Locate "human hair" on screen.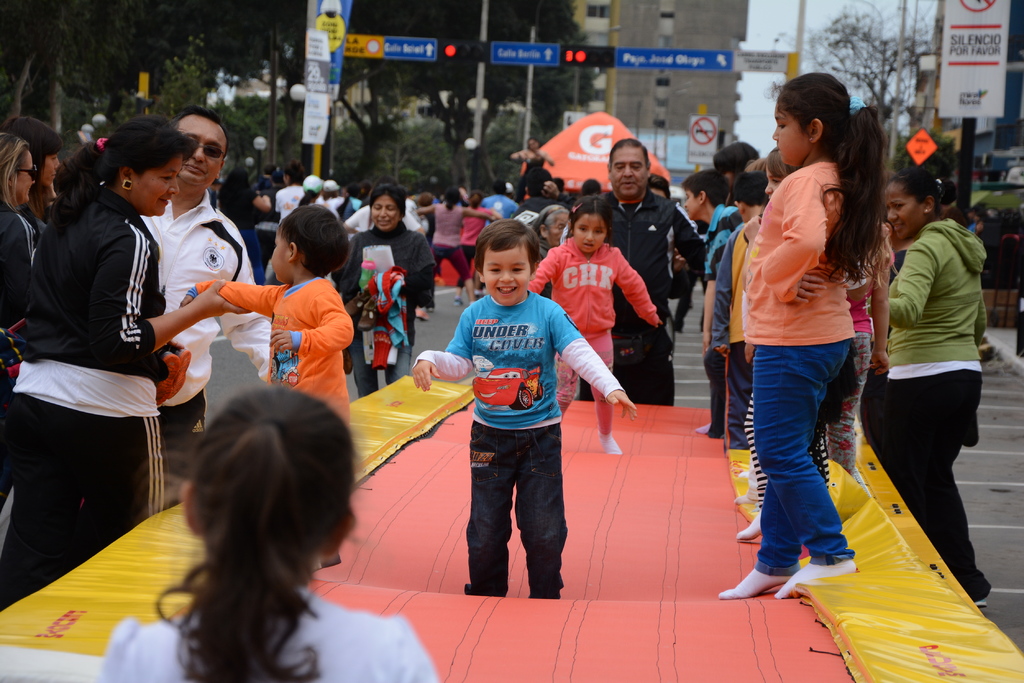
On screen at box=[49, 111, 197, 230].
